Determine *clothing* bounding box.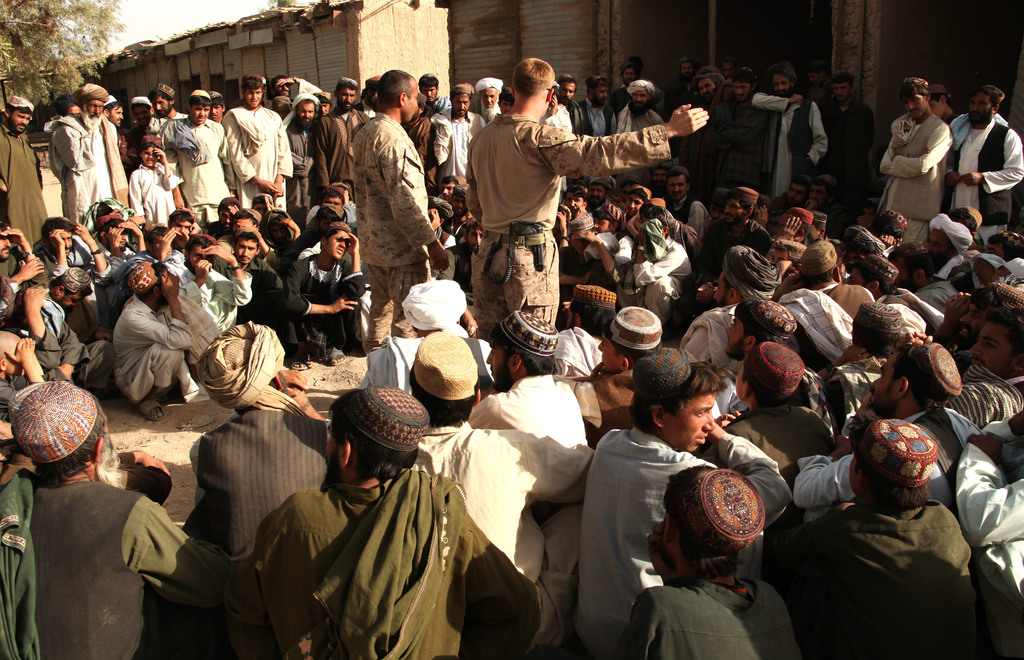
Determined: 277/202/364/256.
